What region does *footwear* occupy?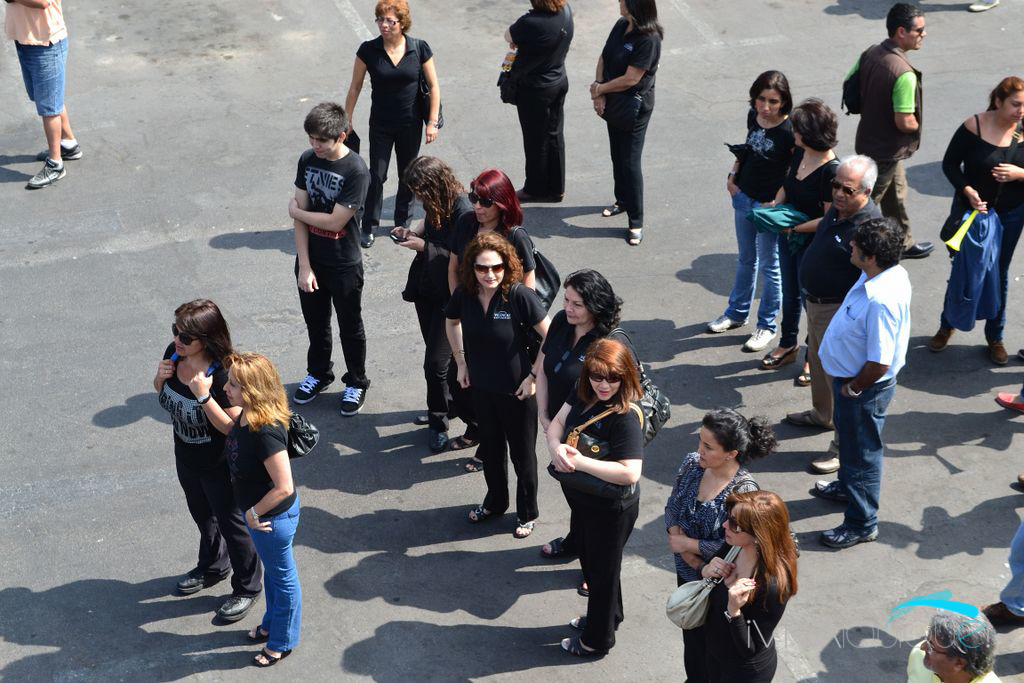
region(360, 229, 377, 247).
